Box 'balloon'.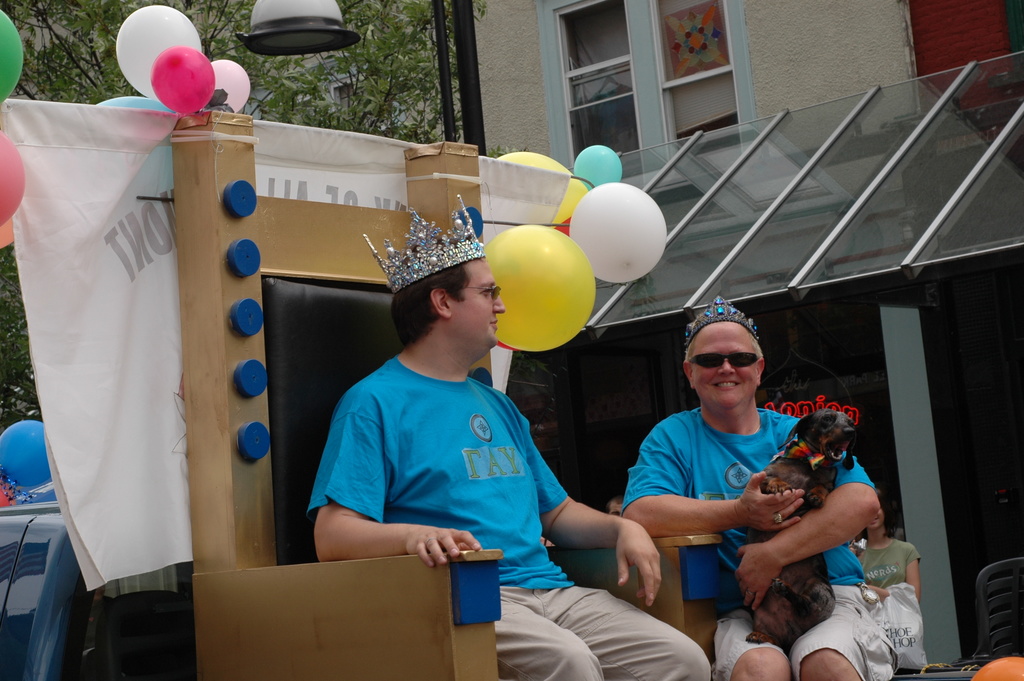
<box>557,215,572,237</box>.
